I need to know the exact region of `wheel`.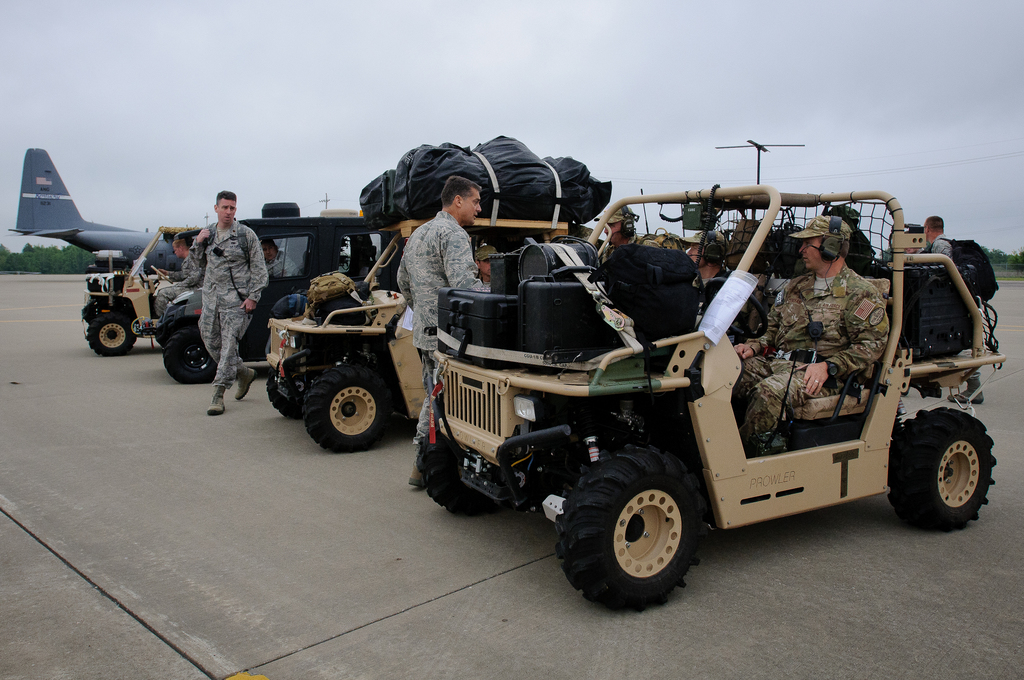
Region: 303:364:391:452.
